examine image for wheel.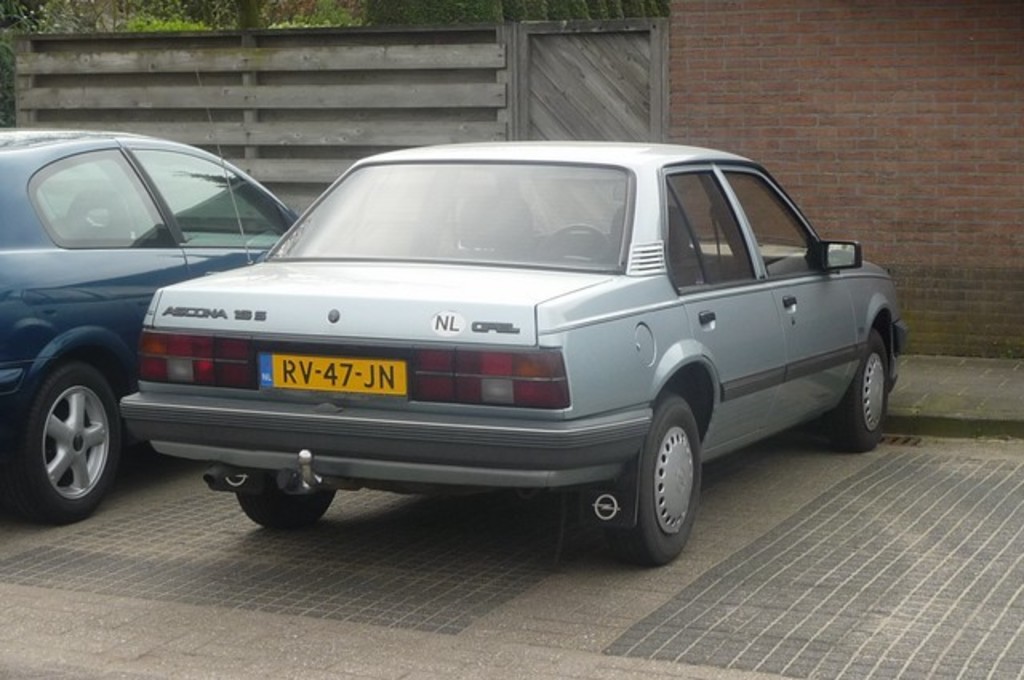
Examination result: [234, 464, 336, 533].
